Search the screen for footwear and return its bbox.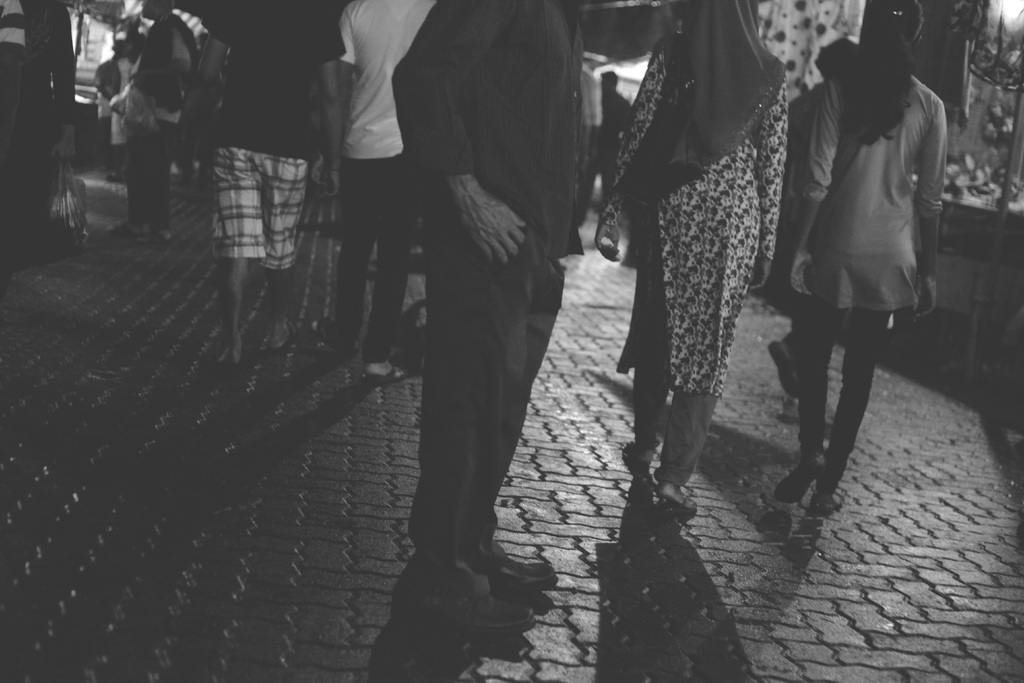
Found: <region>316, 318, 353, 348</region>.
